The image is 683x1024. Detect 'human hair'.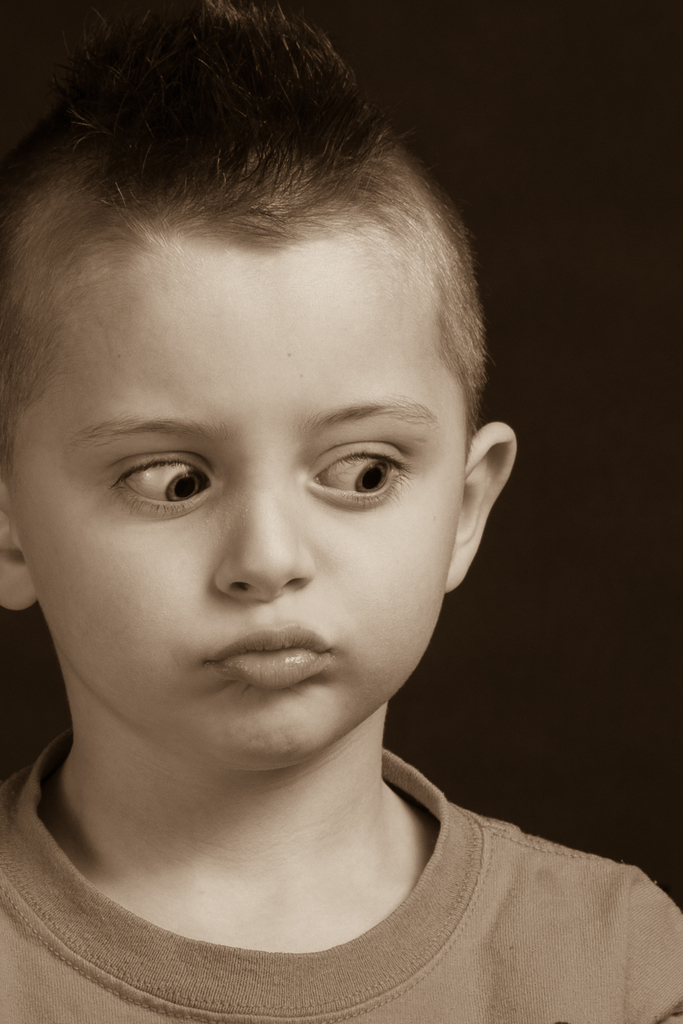
Detection: <box>0,0,499,442</box>.
